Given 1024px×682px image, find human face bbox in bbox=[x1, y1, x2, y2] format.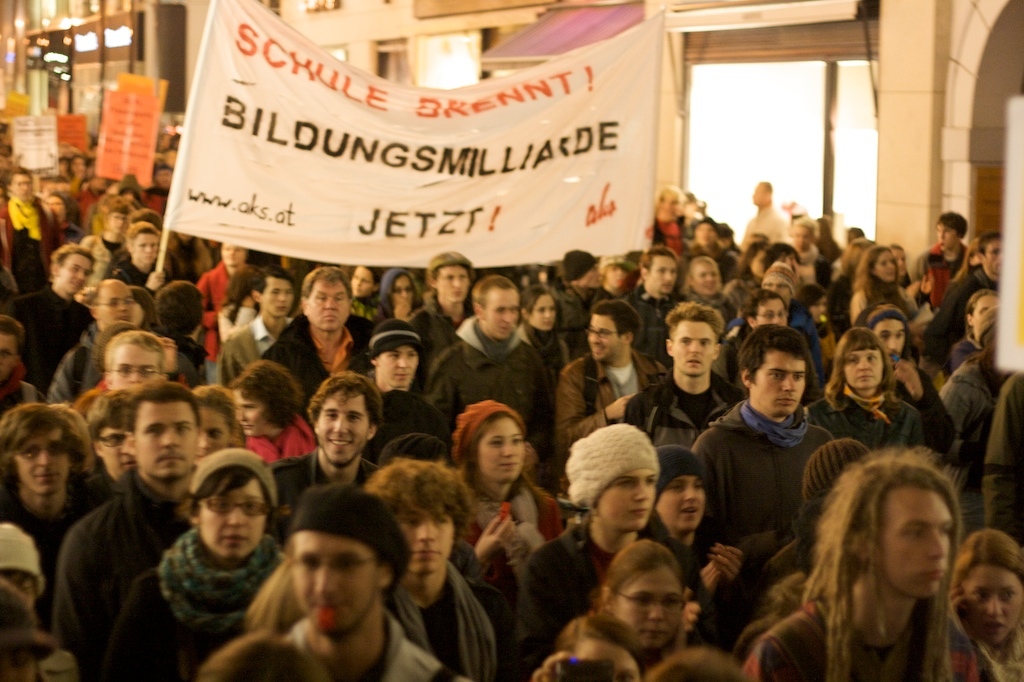
bbox=[656, 455, 712, 538].
